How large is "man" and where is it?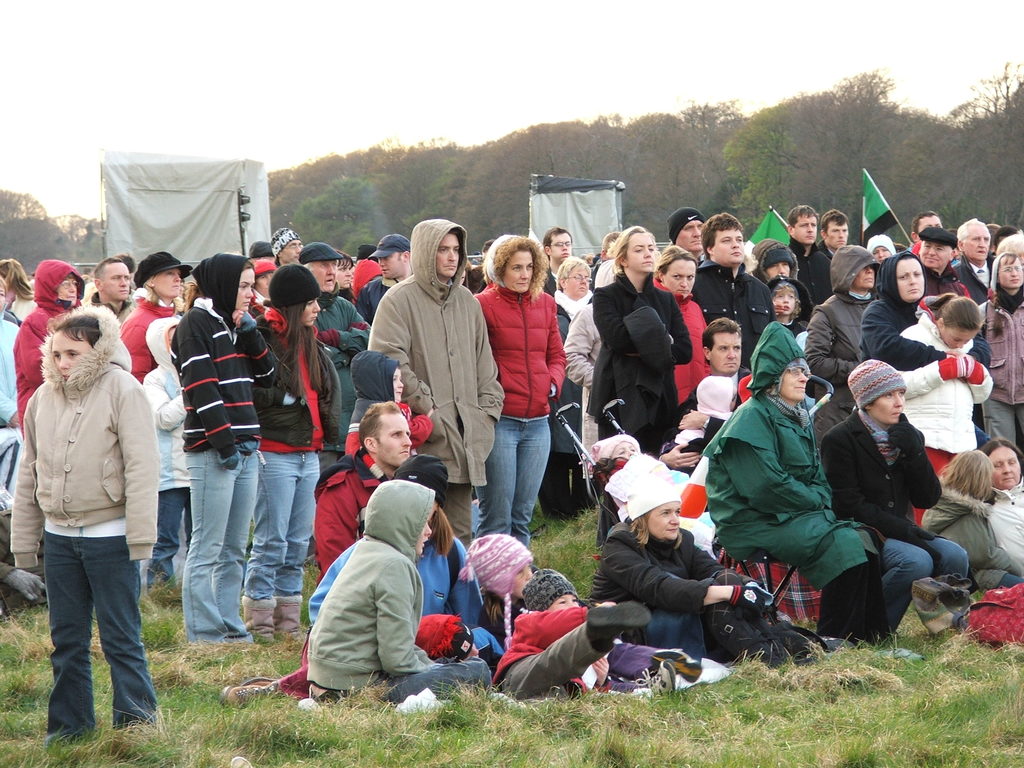
Bounding box: locate(90, 258, 138, 333).
